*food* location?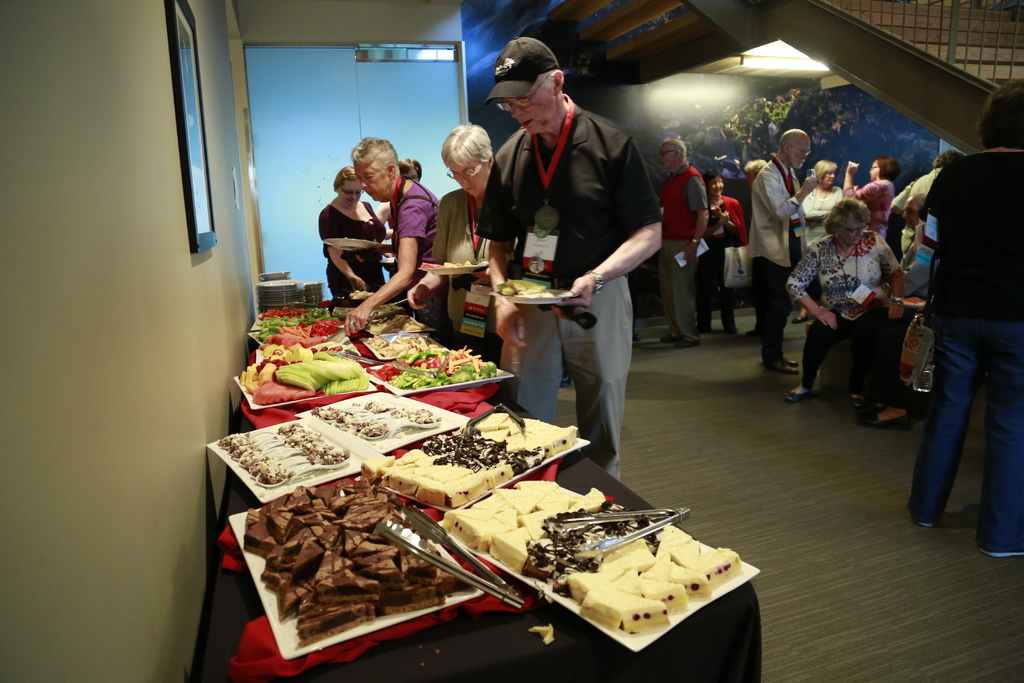
Rect(420, 258, 477, 270)
